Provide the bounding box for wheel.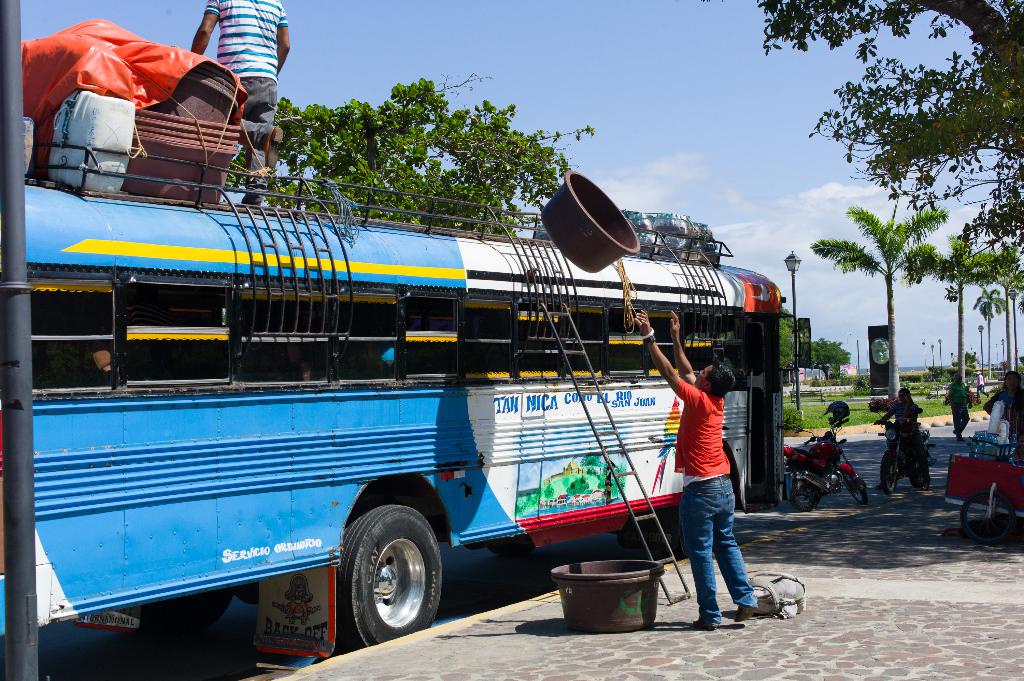
<box>660,525,690,559</box>.
